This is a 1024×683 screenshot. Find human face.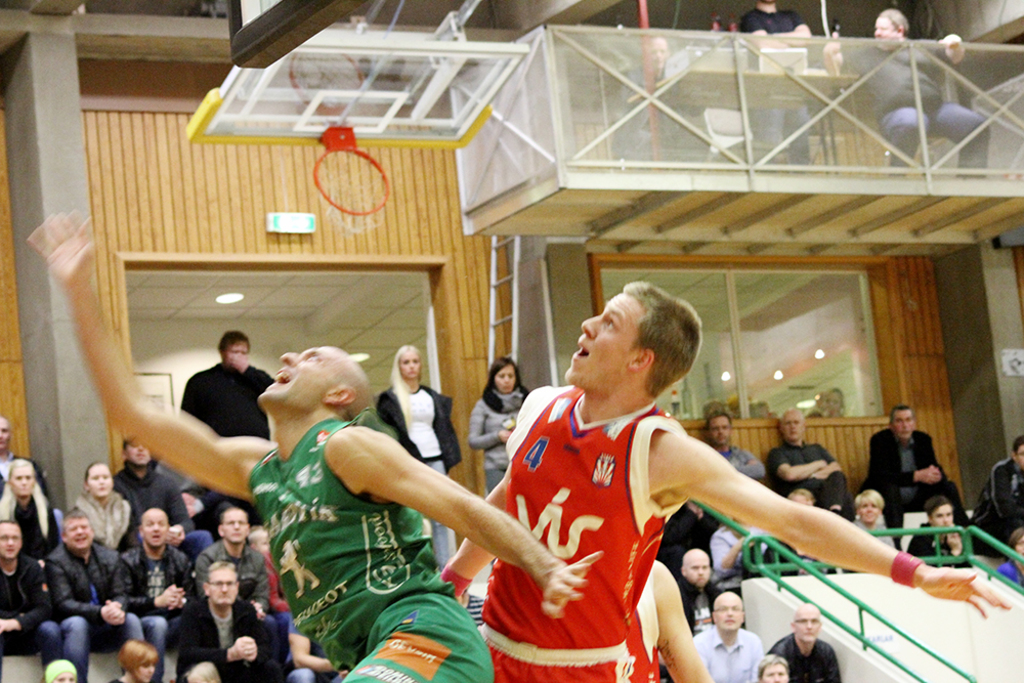
Bounding box: bbox=(401, 346, 420, 381).
